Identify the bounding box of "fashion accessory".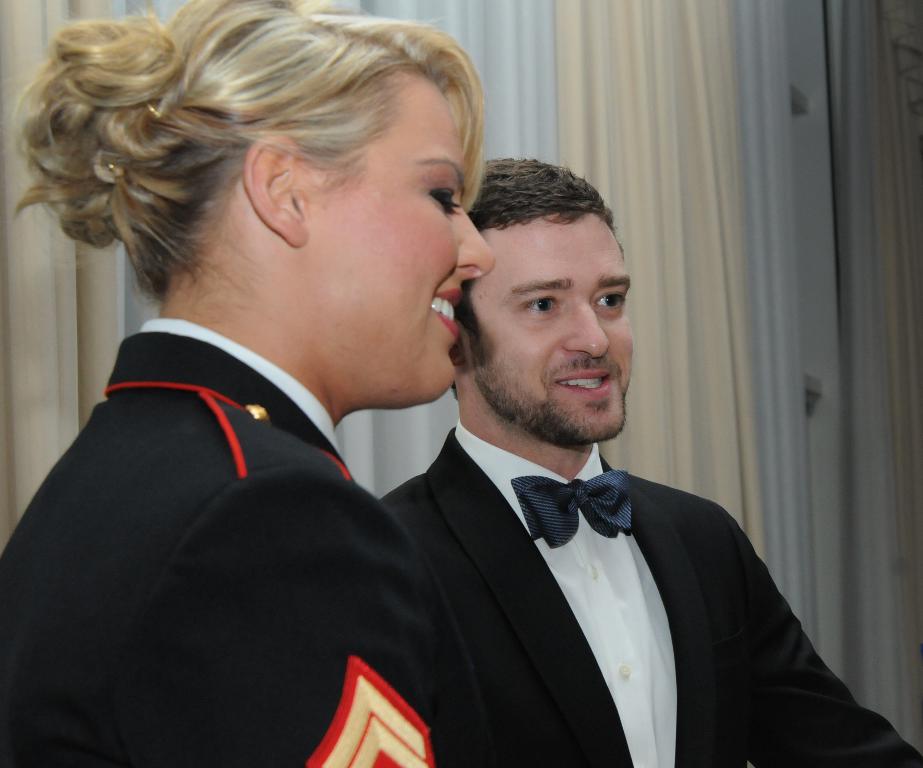
(x1=510, y1=468, x2=634, y2=546).
